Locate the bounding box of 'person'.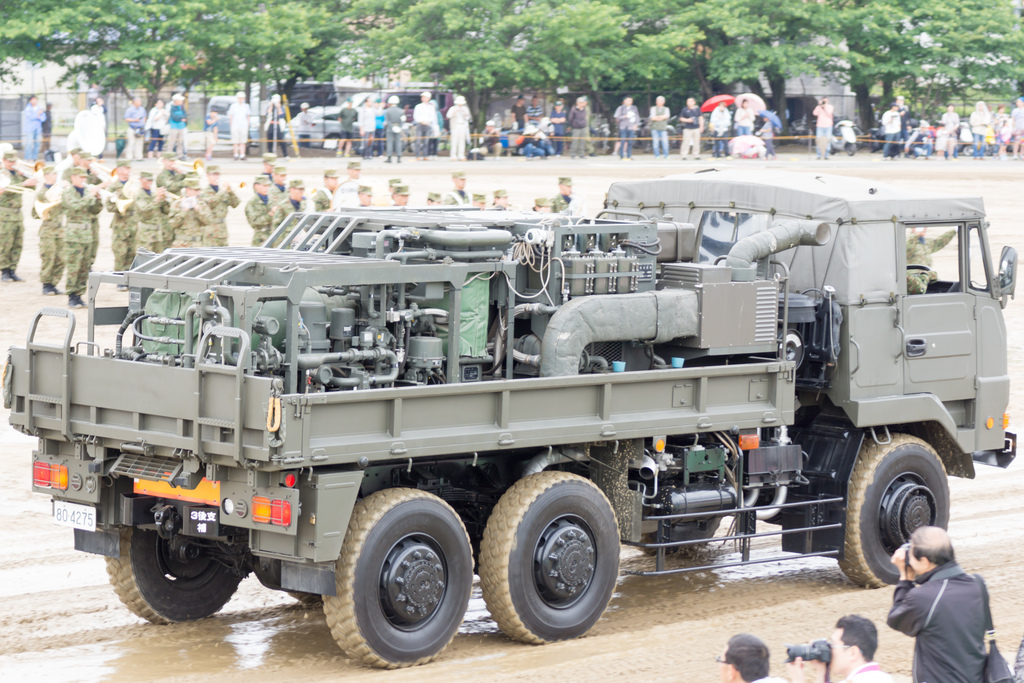
Bounding box: rect(22, 93, 56, 154).
